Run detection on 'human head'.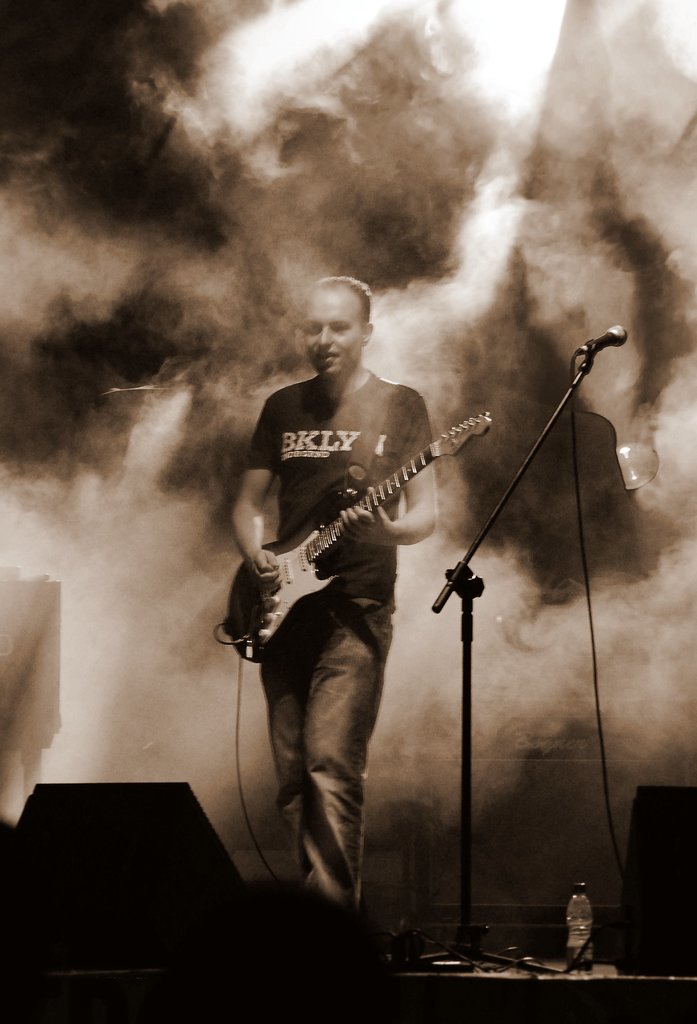
Result: region(296, 274, 380, 365).
